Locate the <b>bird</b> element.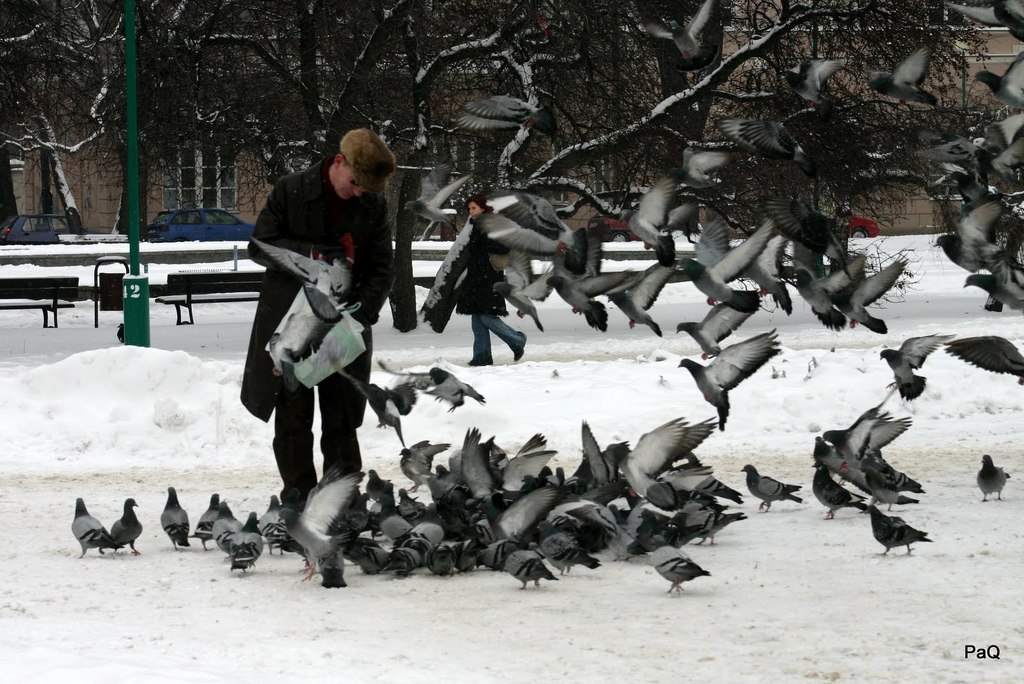
Element bbox: select_region(810, 459, 872, 512).
